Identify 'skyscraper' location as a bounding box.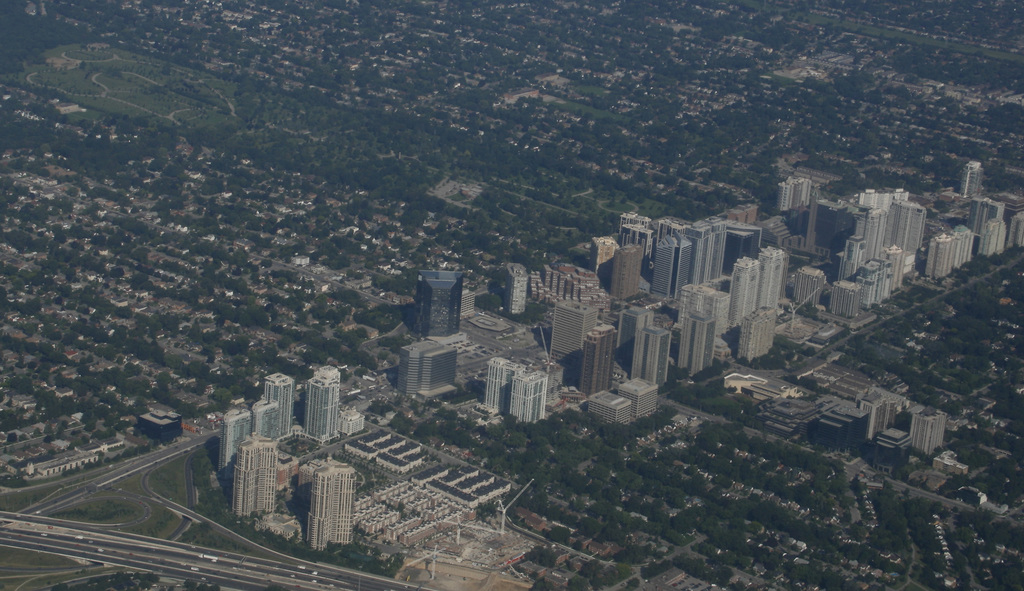
(left=233, top=435, right=276, bottom=515).
